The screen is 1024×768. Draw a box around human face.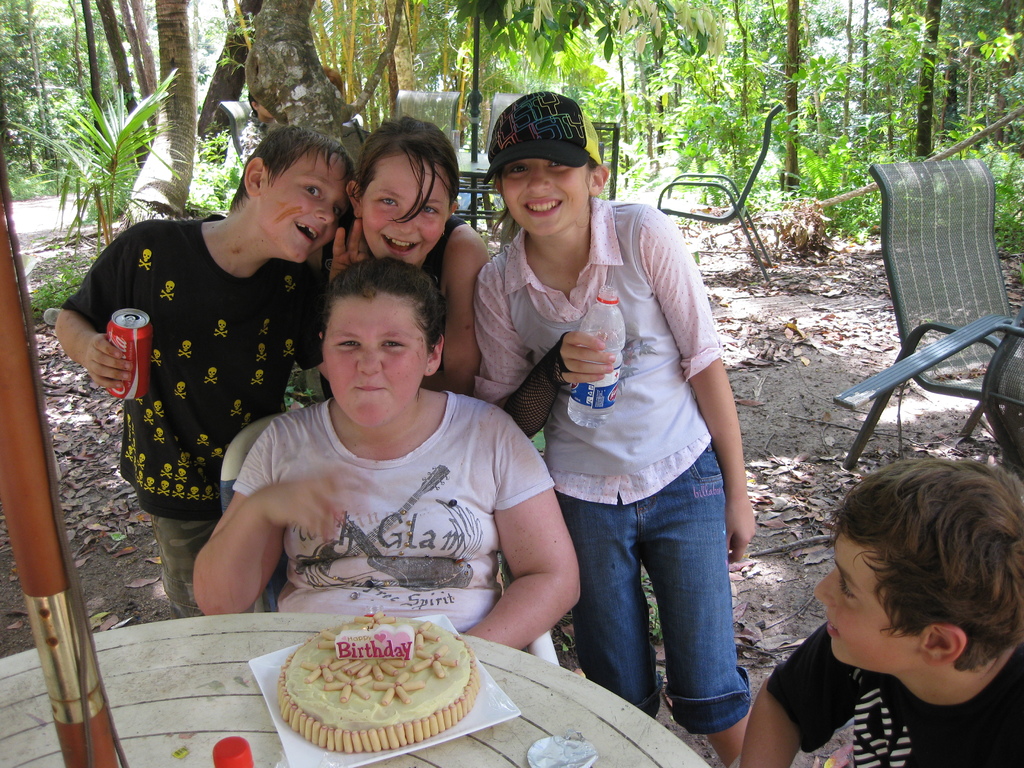
pyautogui.locateOnScreen(323, 299, 428, 431).
